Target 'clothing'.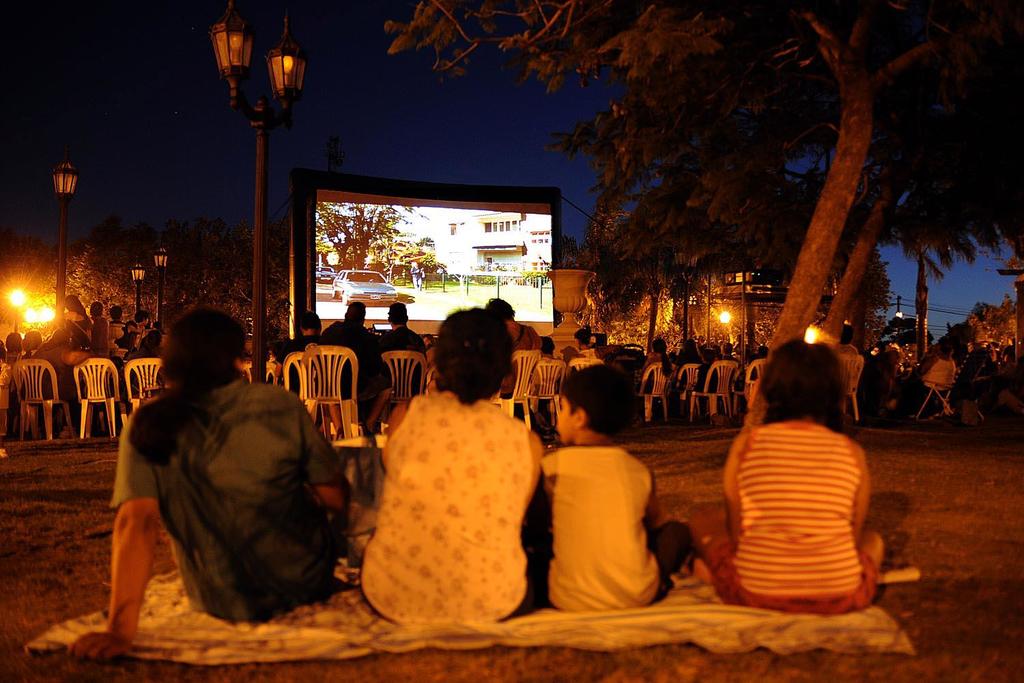
Target region: <box>541,444,689,609</box>.
